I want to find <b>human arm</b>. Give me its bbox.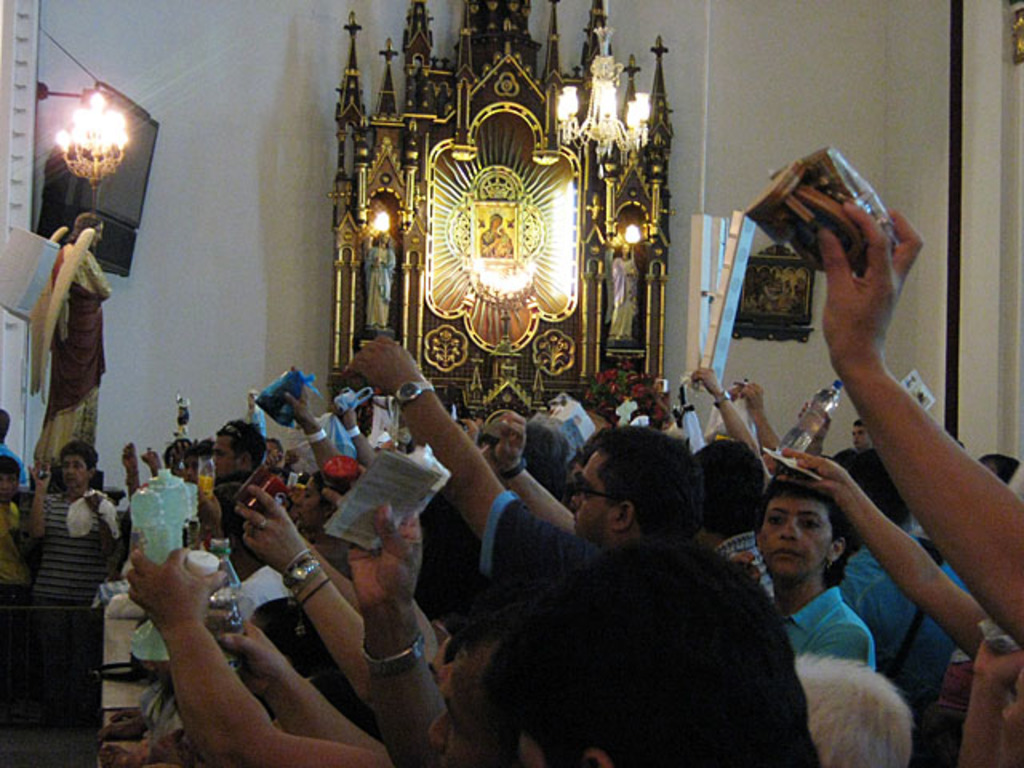
region(814, 192, 1022, 646).
